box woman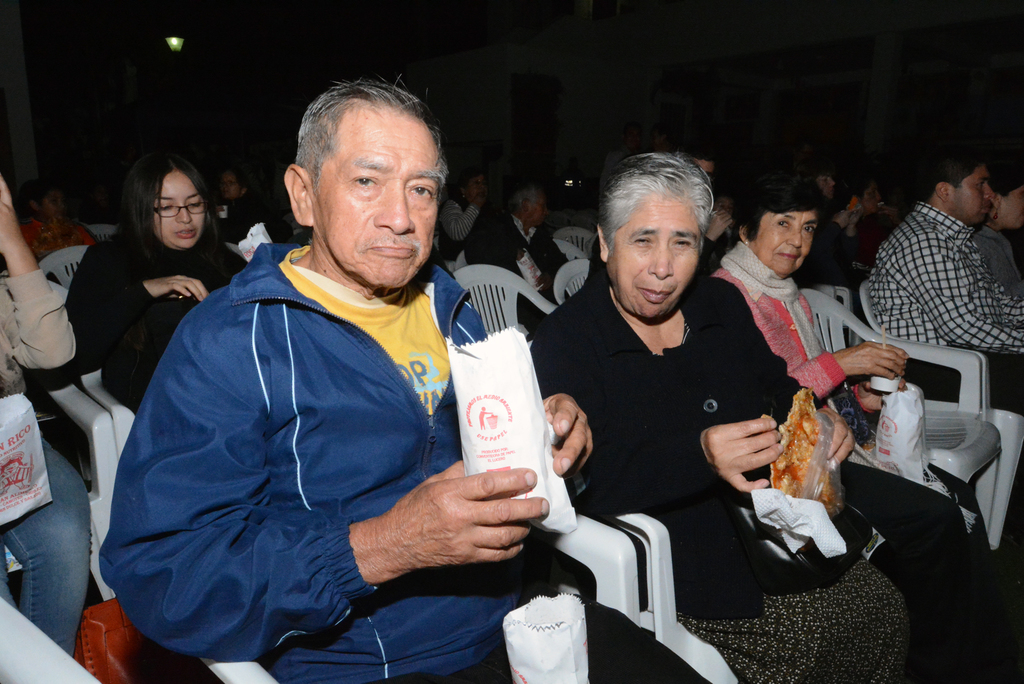
x1=60, y1=152, x2=262, y2=392
